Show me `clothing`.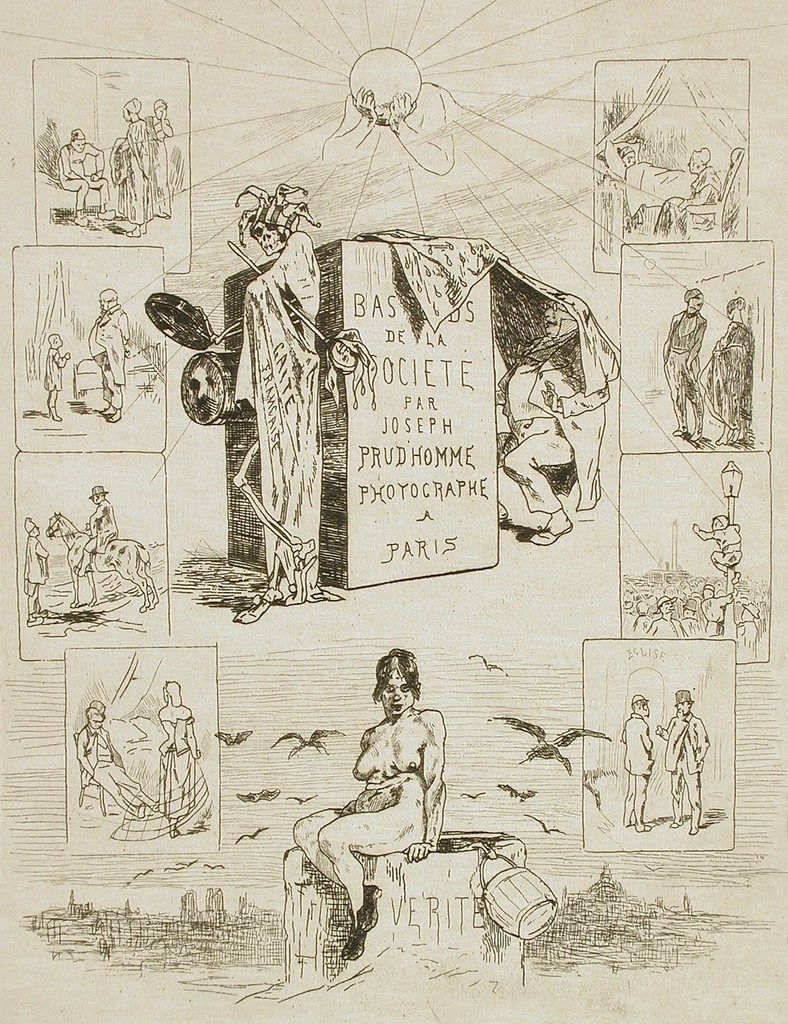
`clothing` is here: bbox(710, 524, 743, 564).
